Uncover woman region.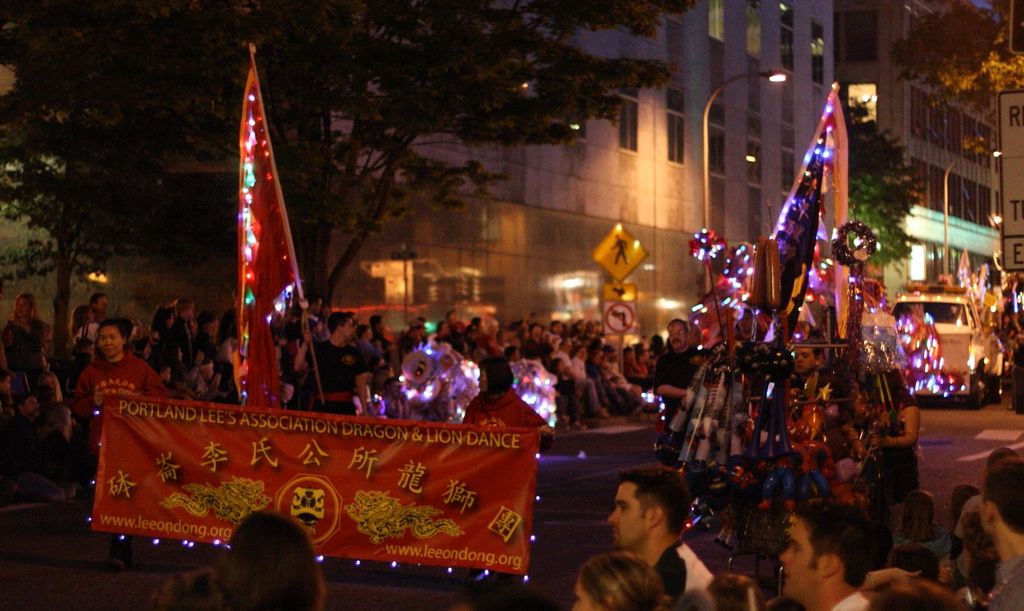
Uncovered: x1=870 y1=356 x2=925 y2=506.
